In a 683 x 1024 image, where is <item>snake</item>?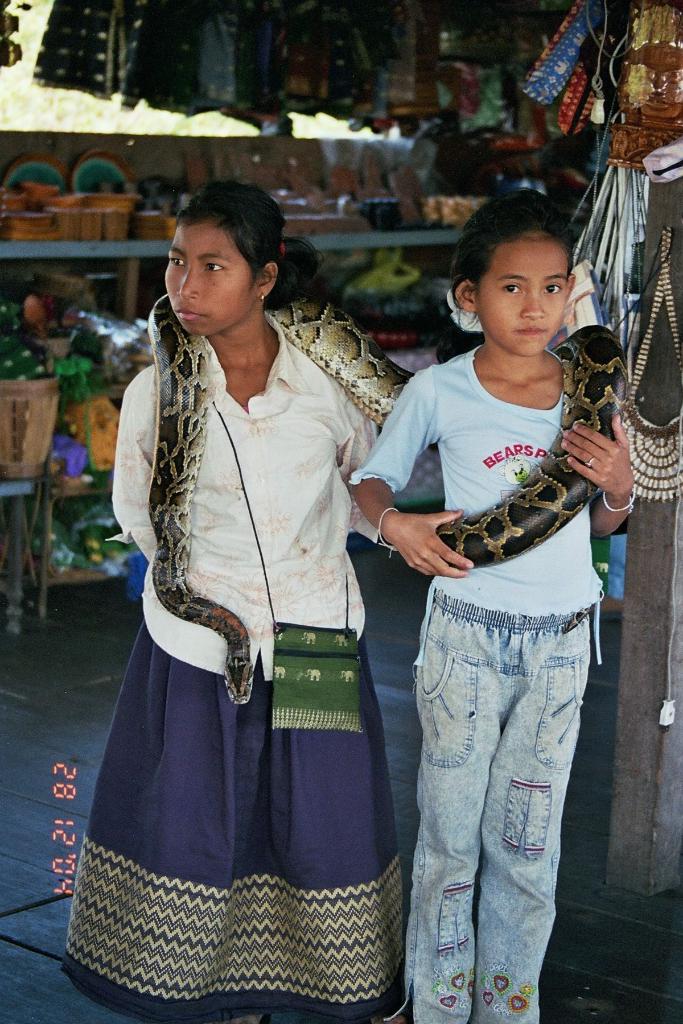
{"left": 152, "top": 287, "right": 629, "bottom": 705}.
